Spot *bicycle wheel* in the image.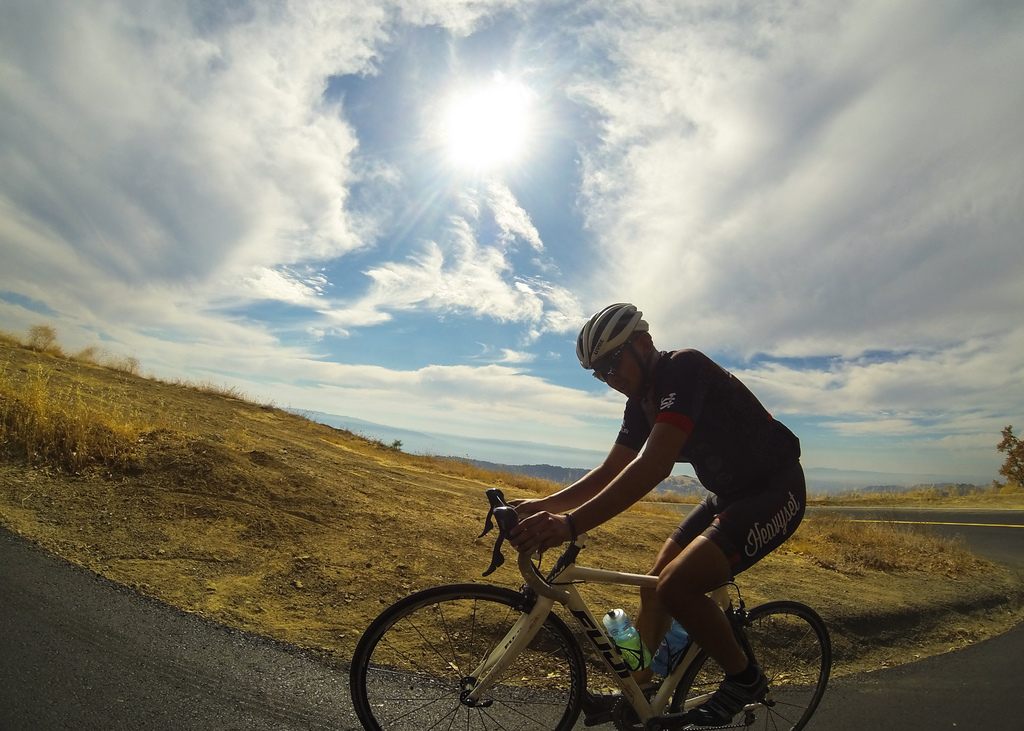
*bicycle wheel* found at l=669, t=595, r=836, b=730.
